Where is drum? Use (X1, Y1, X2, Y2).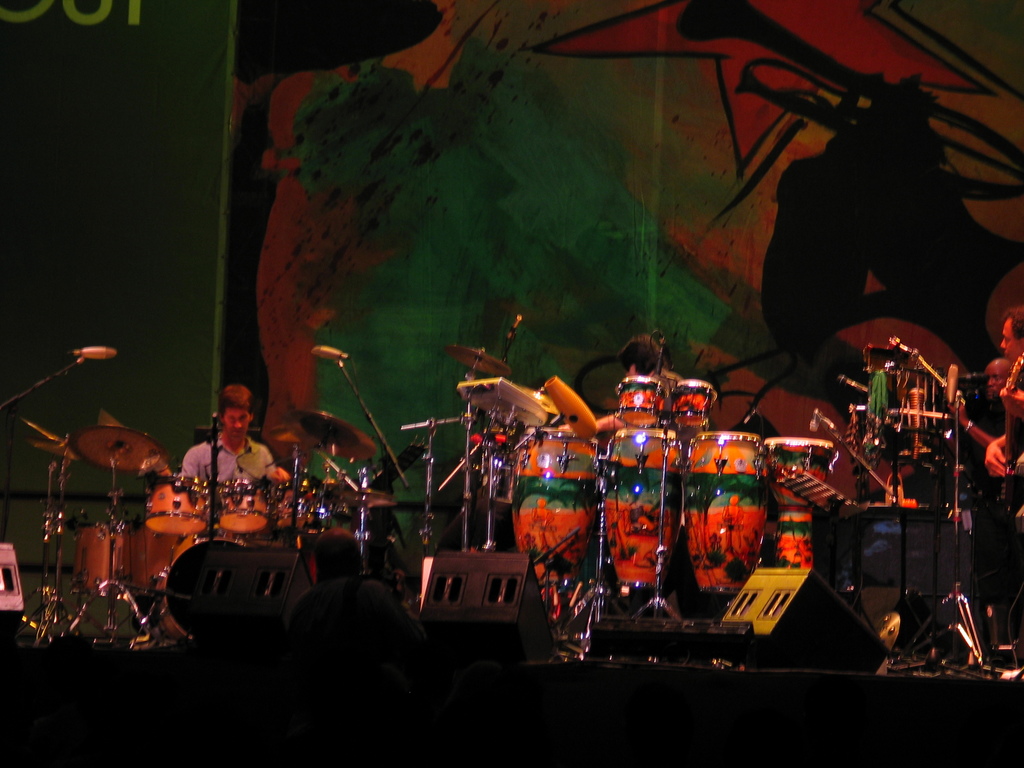
(153, 536, 244, 636).
